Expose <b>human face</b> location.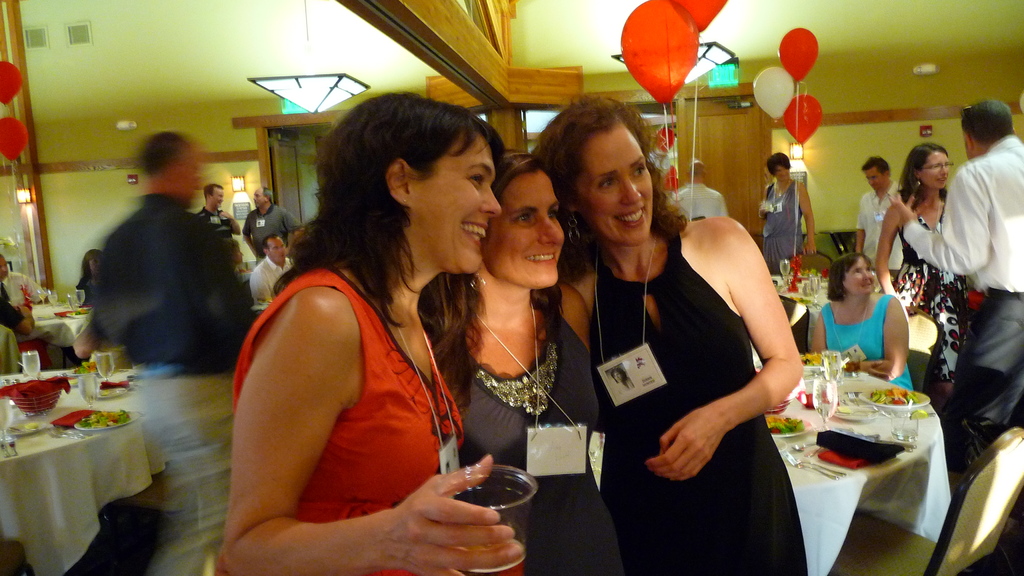
Exposed at left=411, top=133, right=499, bottom=282.
